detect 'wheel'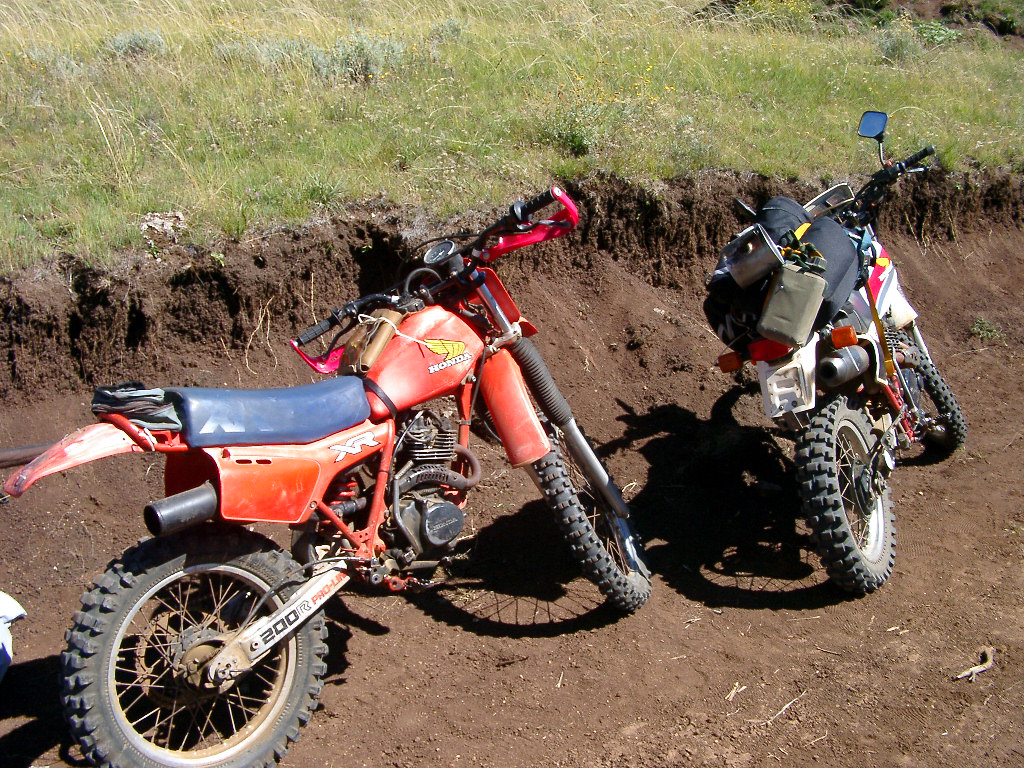
[63, 545, 319, 760]
